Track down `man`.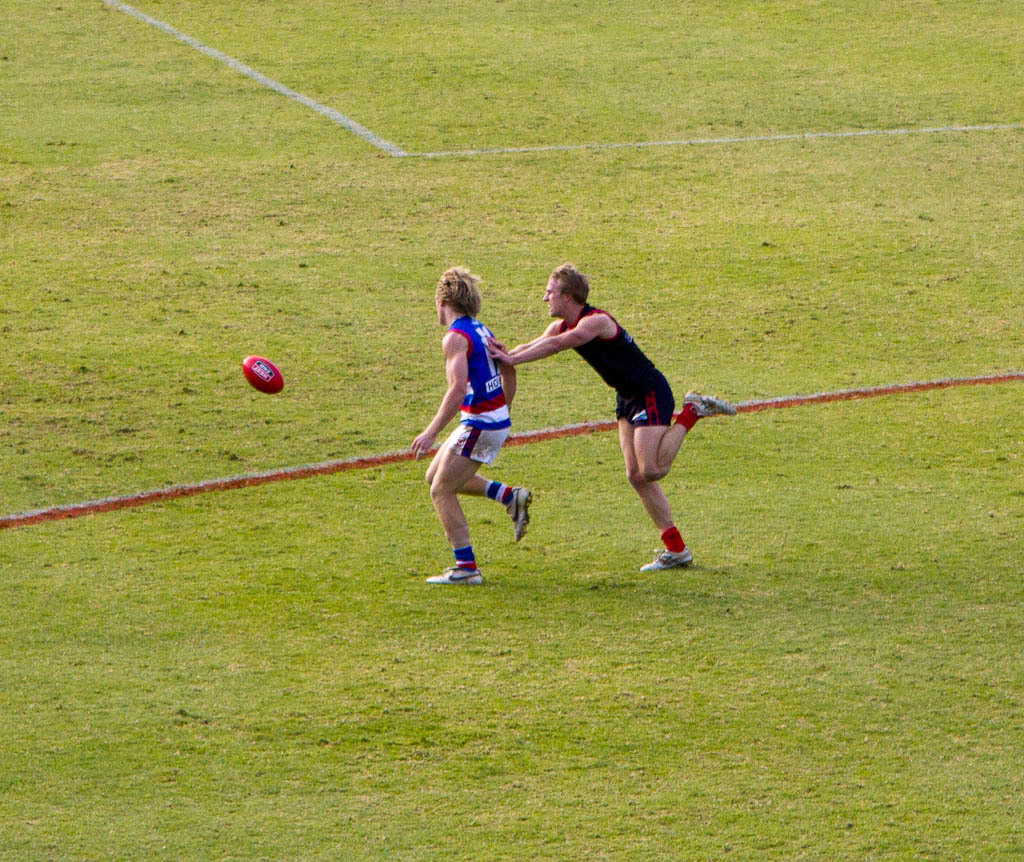
Tracked to box=[405, 265, 537, 585].
